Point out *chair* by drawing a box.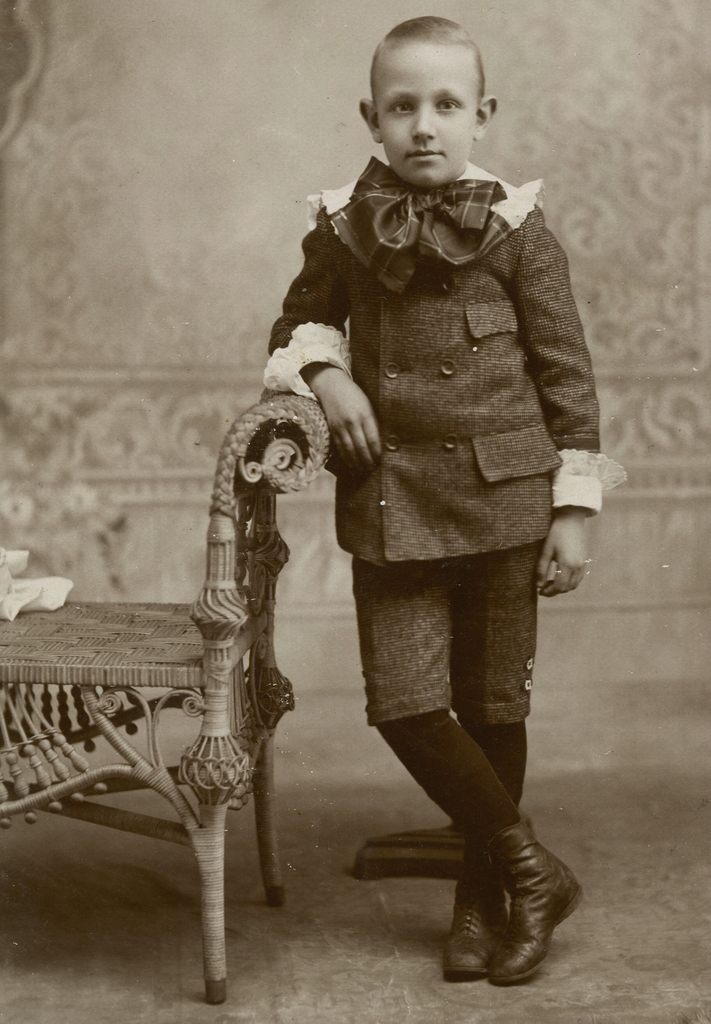
{"x1": 0, "y1": 383, "x2": 334, "y2": 1000}.
